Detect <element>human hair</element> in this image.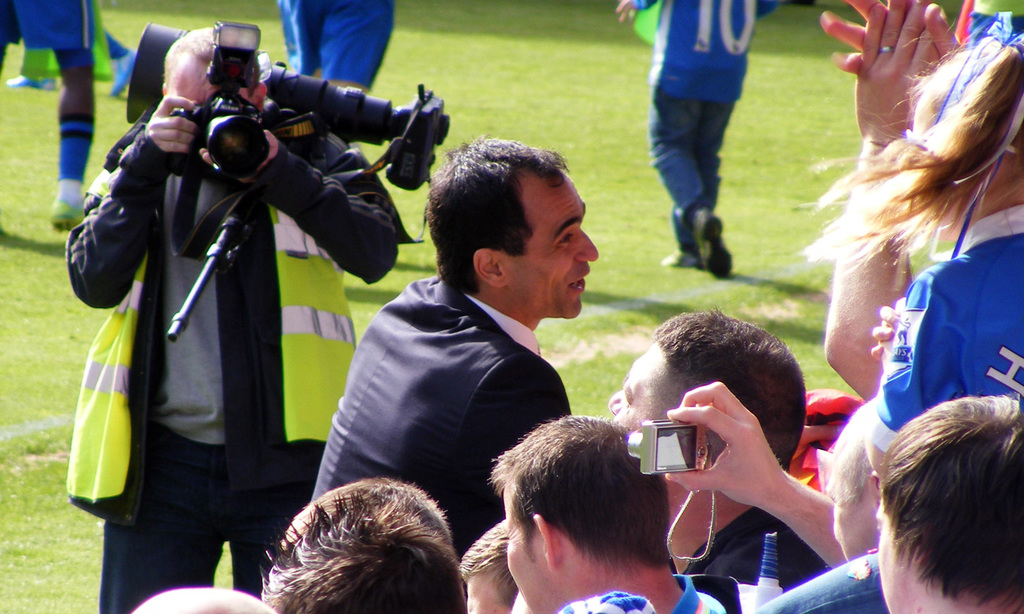
Detection: region(163, 27, 218, 92).
